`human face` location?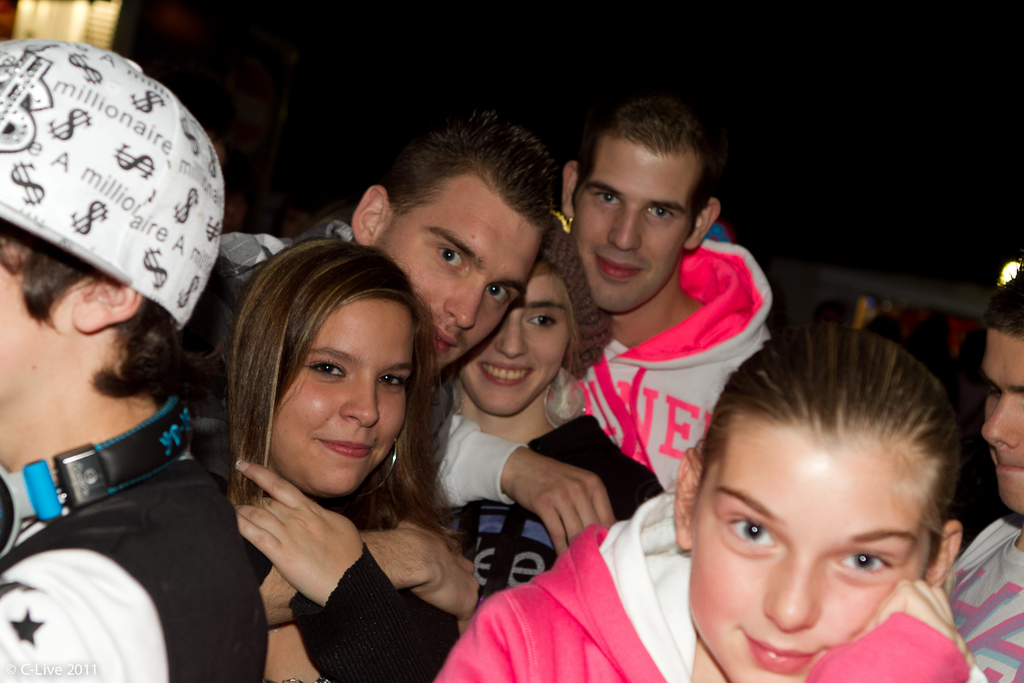
[left=0, top=229, right=84, bottom=409]
